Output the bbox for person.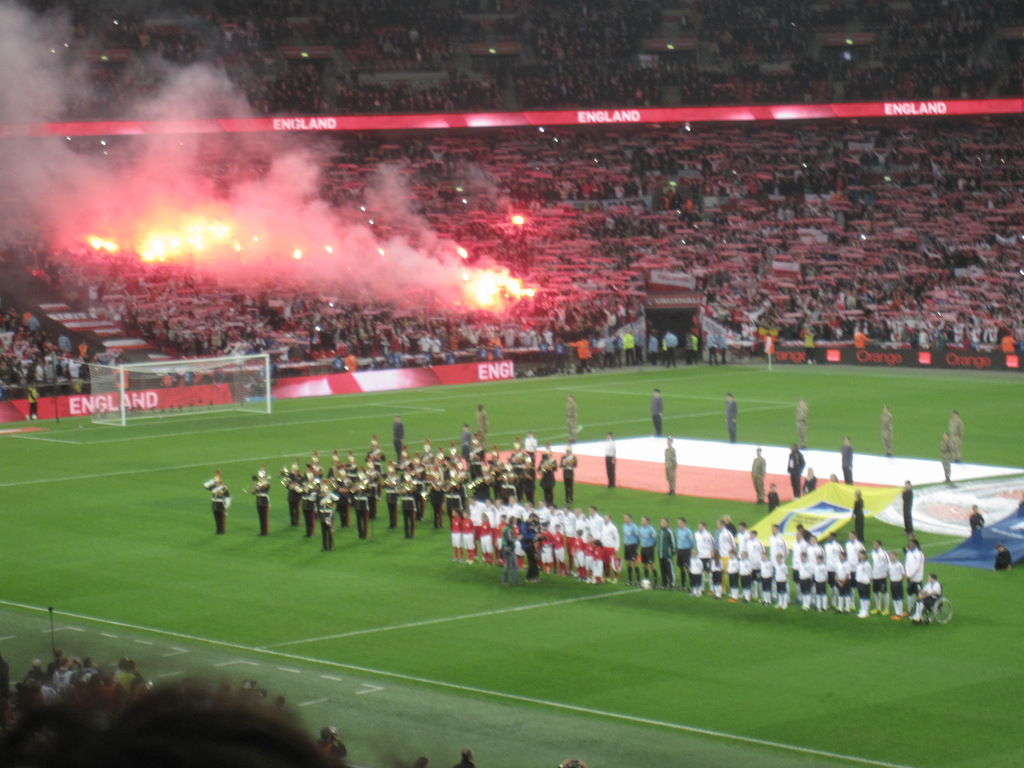
[x1=614, y1=335, x2=628, y2=365].
